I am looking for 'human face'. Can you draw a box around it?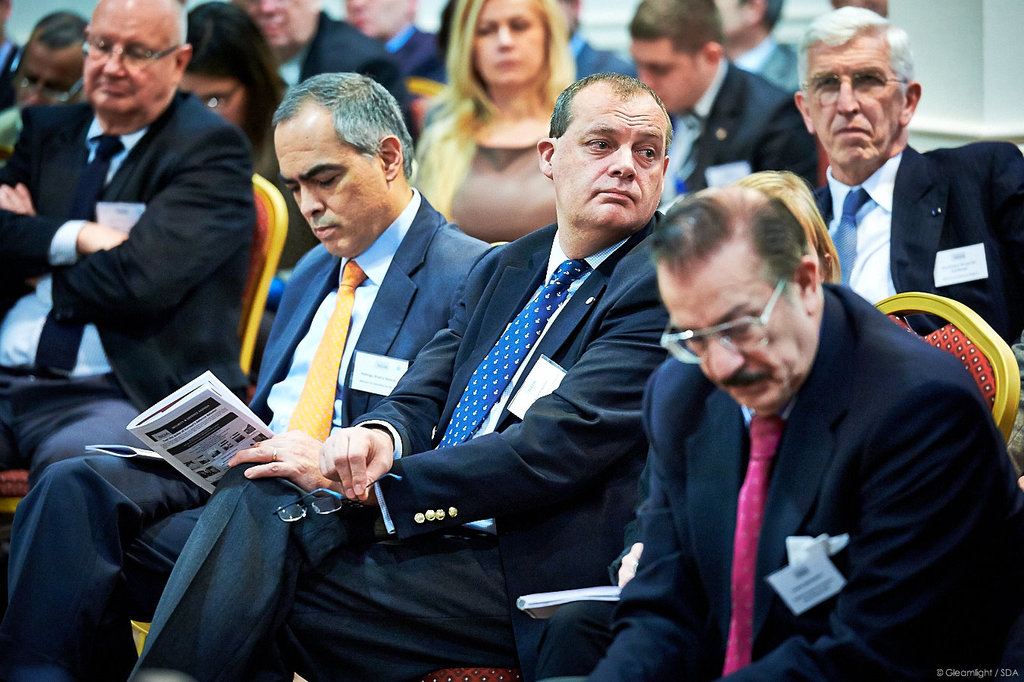
Sure, the bounding box is select_region(171, 76, 247, 130).
